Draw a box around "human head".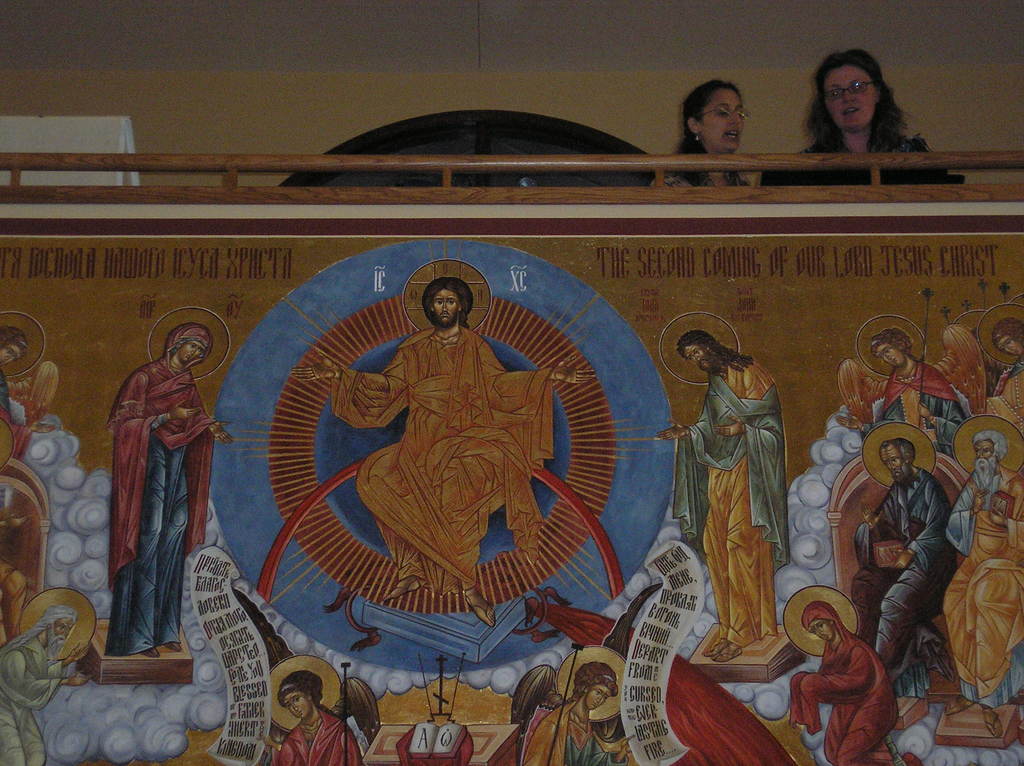
(675, 330, 726, 376).
